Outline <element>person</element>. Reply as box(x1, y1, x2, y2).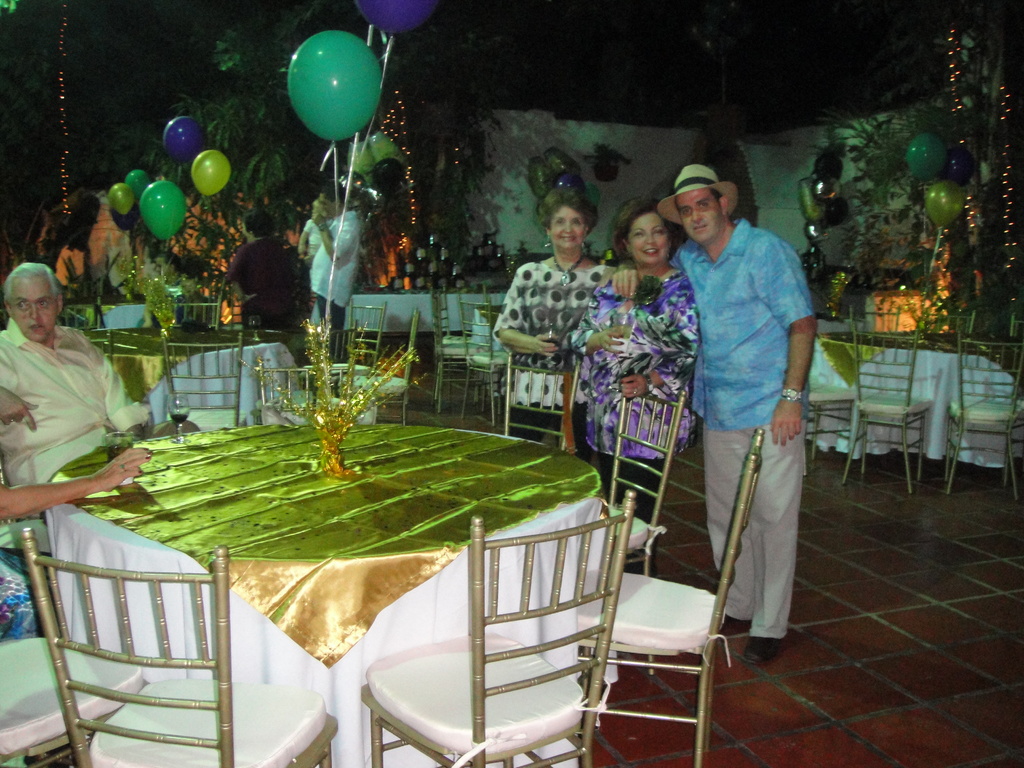
box(490, 180, 605, 462).
